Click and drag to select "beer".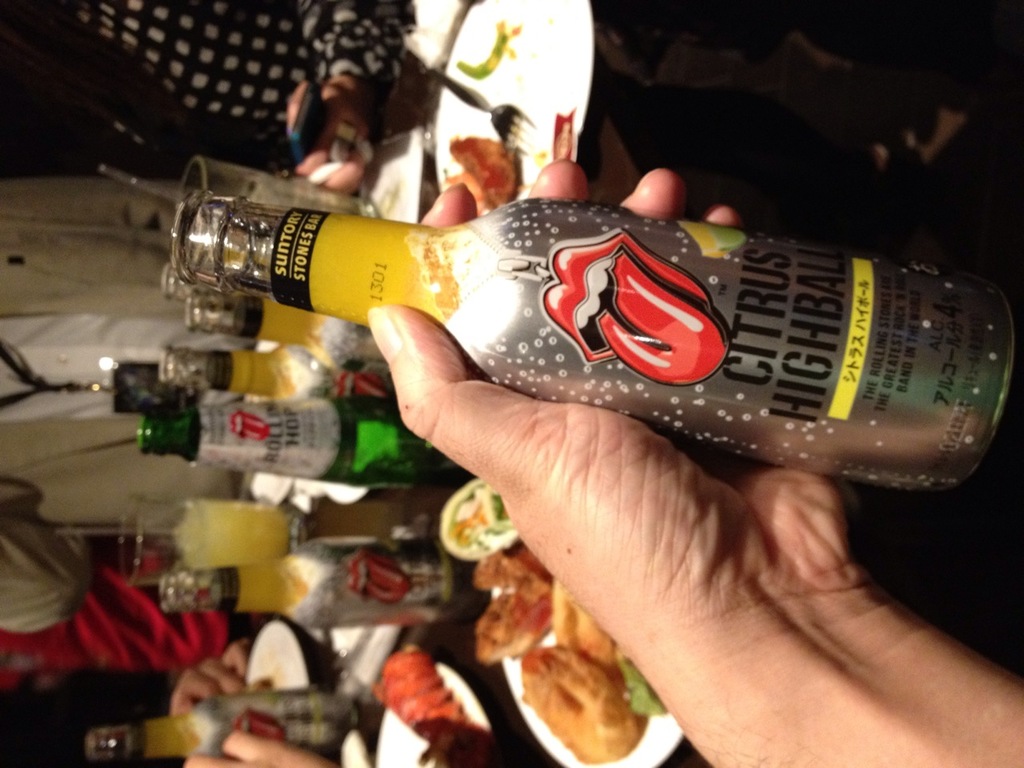
Selection: 159,546,458,630.
